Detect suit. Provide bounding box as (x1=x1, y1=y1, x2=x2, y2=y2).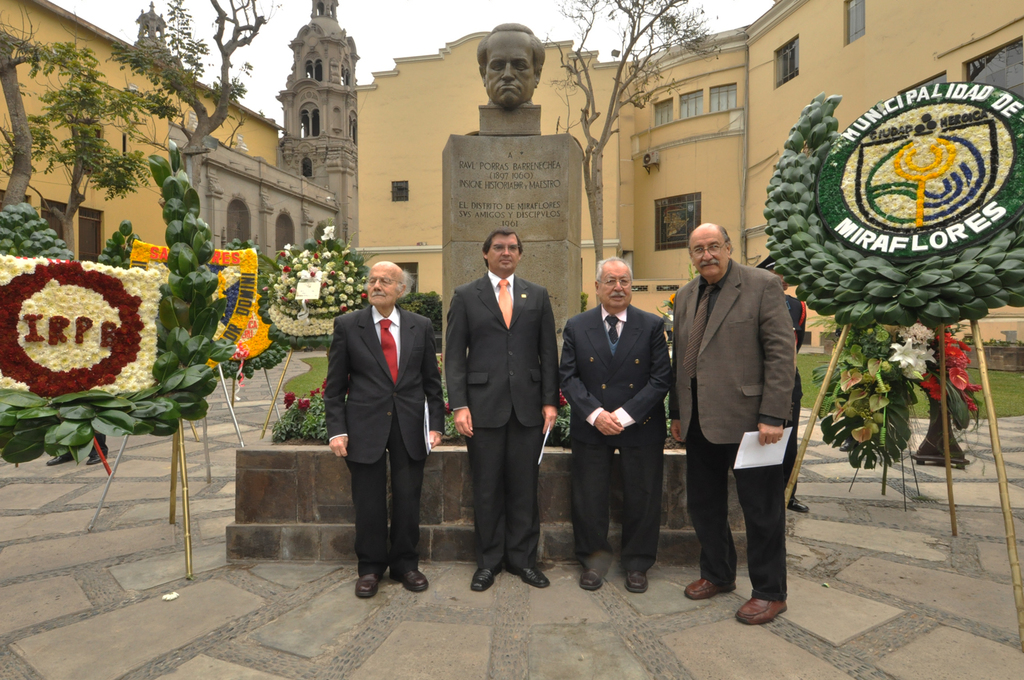
(x1=556, y1=302, x2=672, y2=571).
